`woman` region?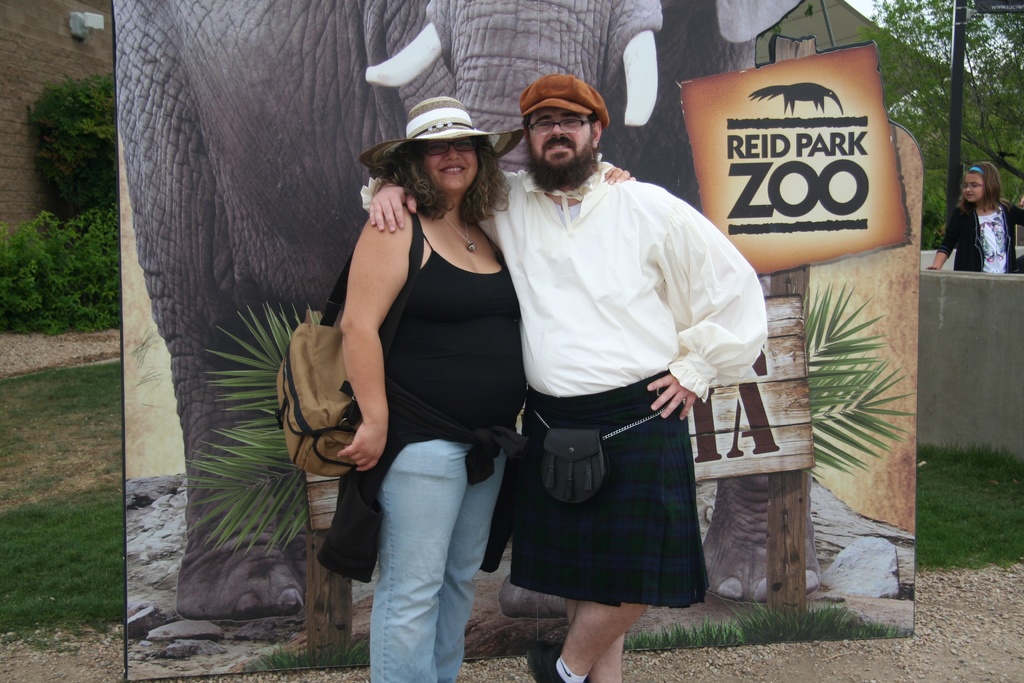
locate(321, 82, 539, 652)
